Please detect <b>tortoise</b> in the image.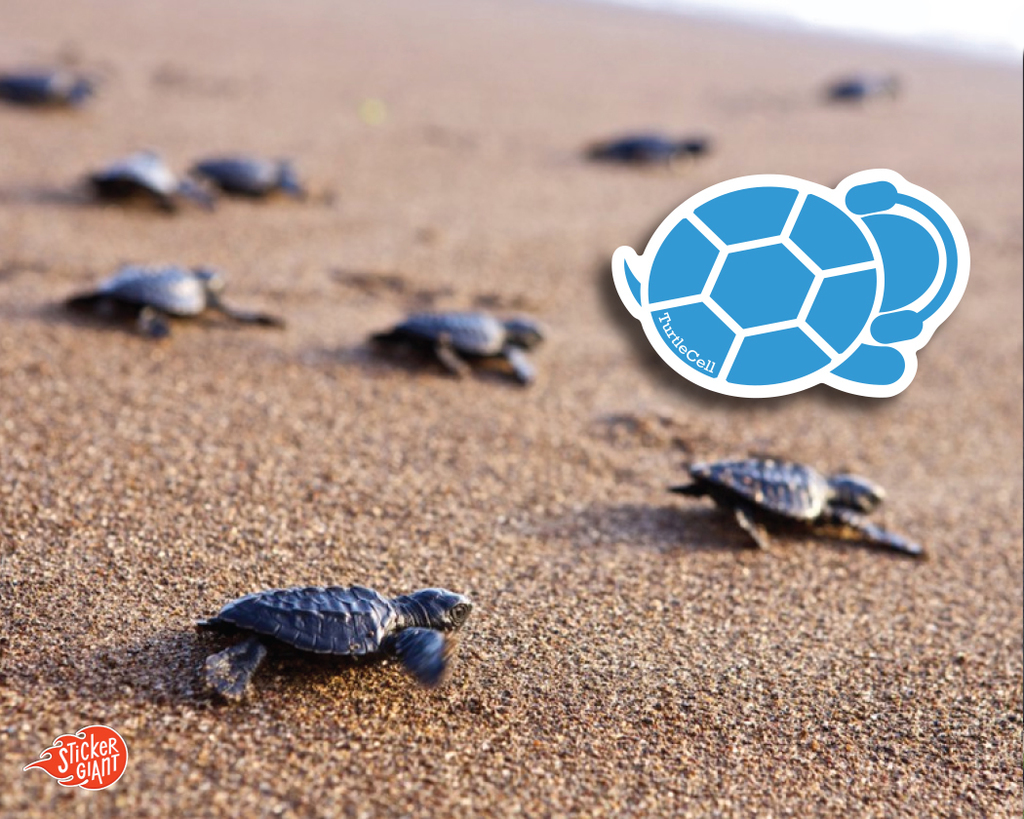
rect(182, 153, 305, 199).
